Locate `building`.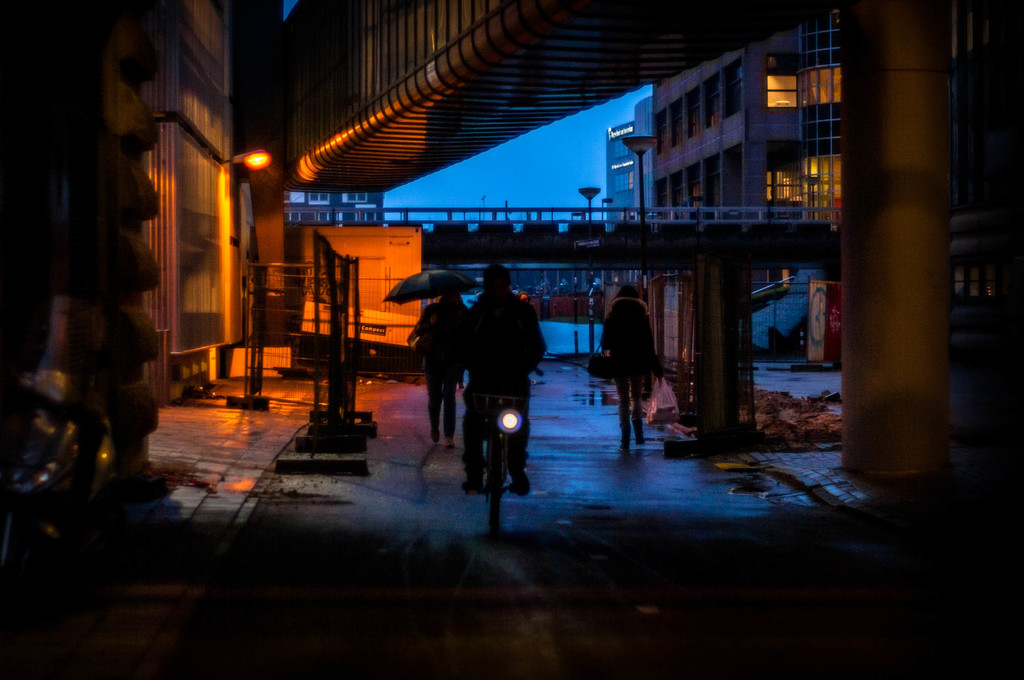
Bounding box: 655,10,843,354.
